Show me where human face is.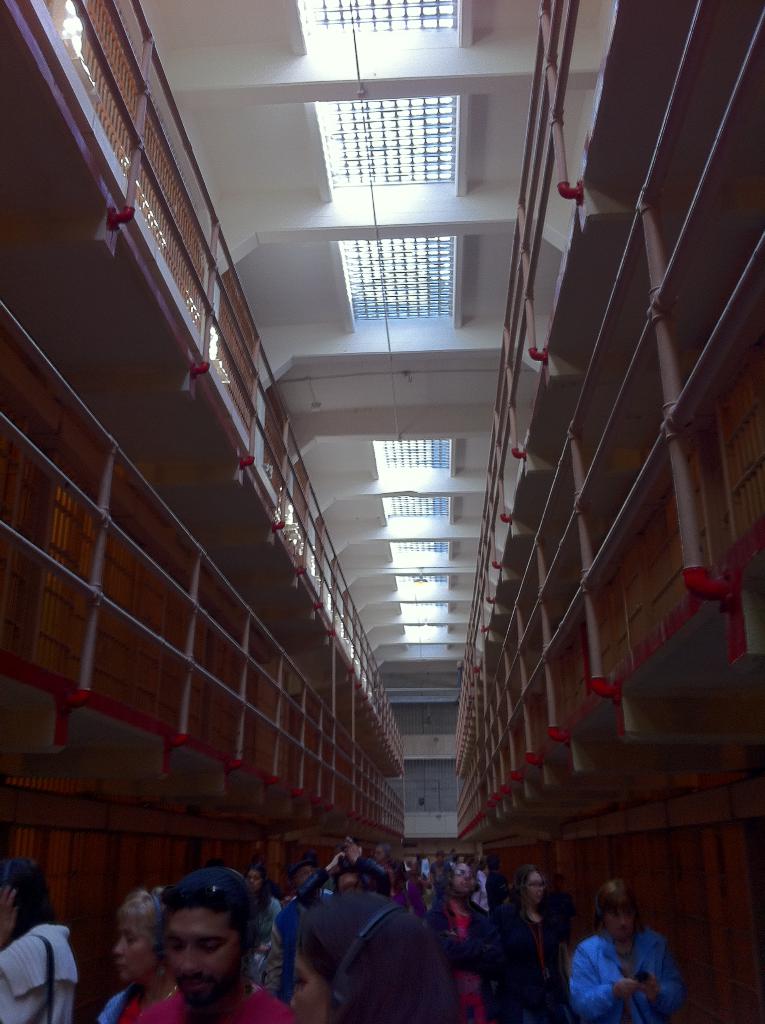
human face is at bbox=(455, 863, 479, 893).
